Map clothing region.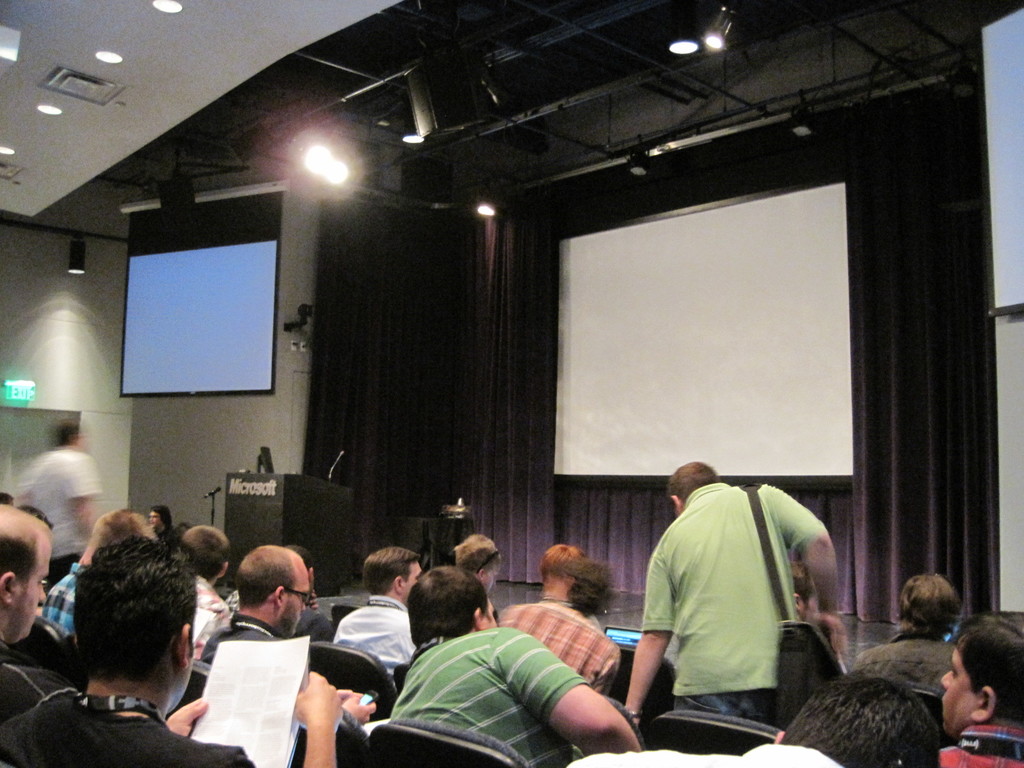
Mapped to box(390, 621, 592, 767).
